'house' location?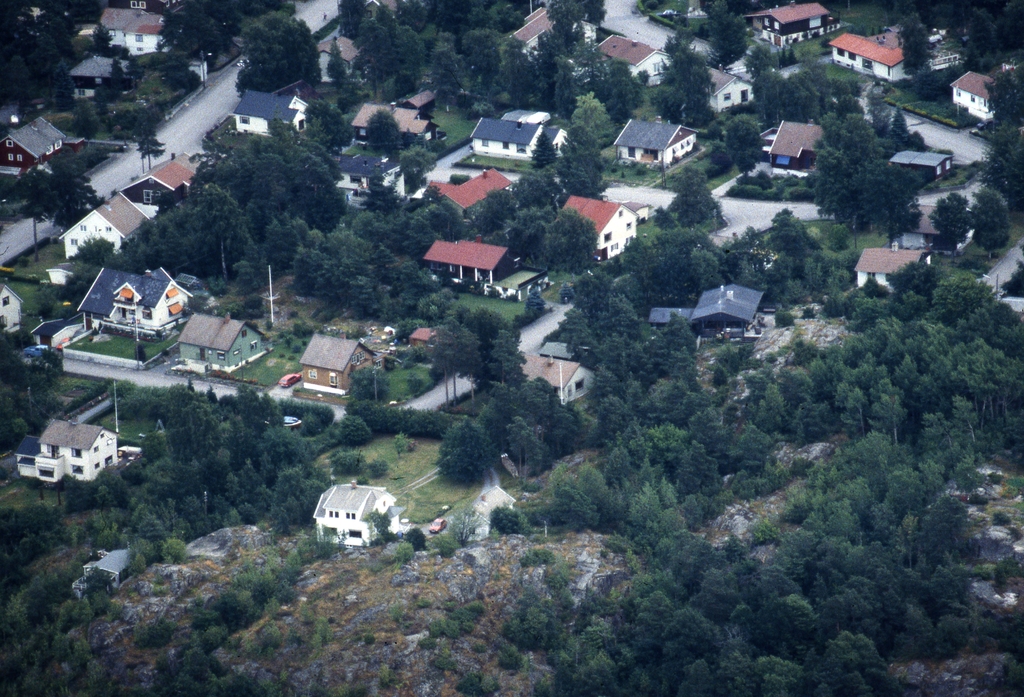
[15,419,118,485]
